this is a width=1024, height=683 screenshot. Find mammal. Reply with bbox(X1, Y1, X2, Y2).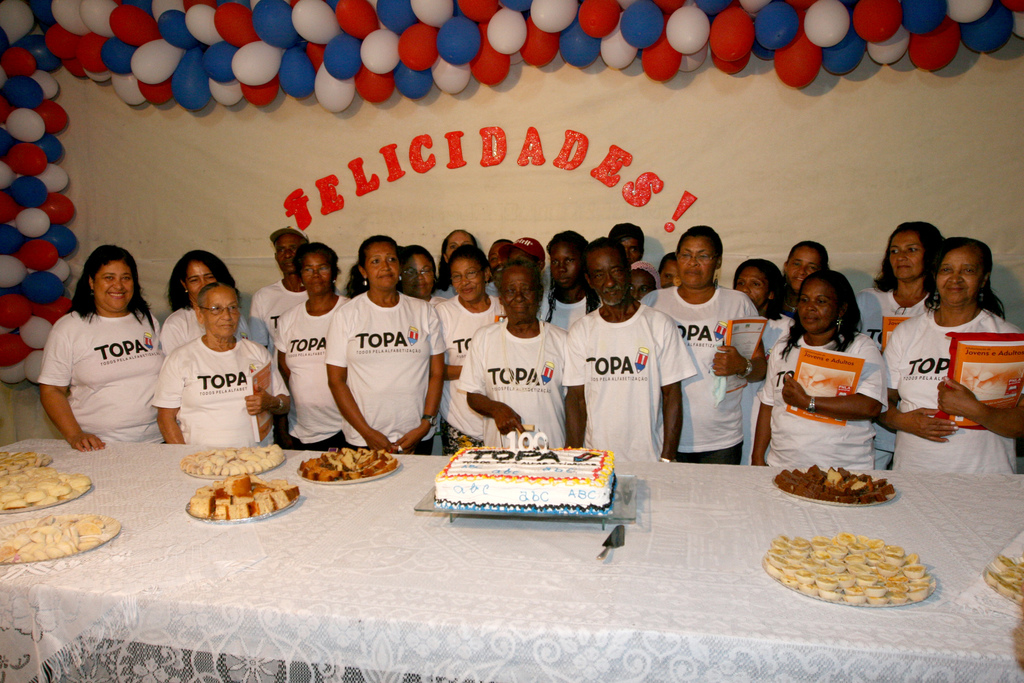
bbox(733, 255, 794, 463).
